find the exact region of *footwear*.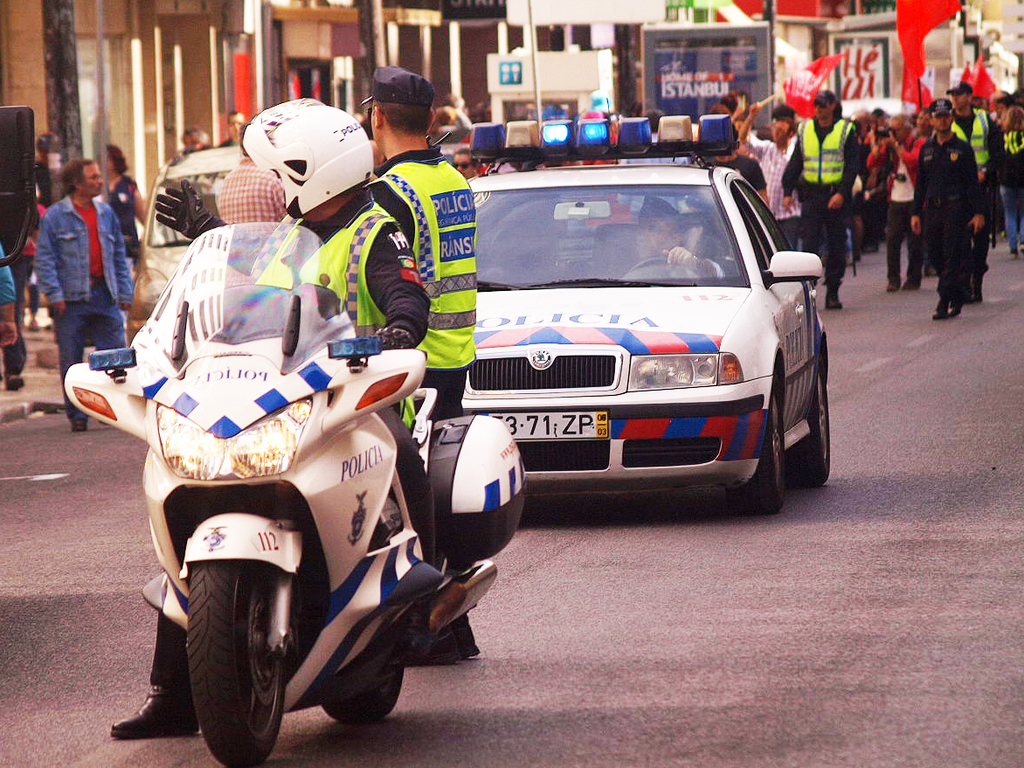
Exact region: (826, 293, 850, 315).
